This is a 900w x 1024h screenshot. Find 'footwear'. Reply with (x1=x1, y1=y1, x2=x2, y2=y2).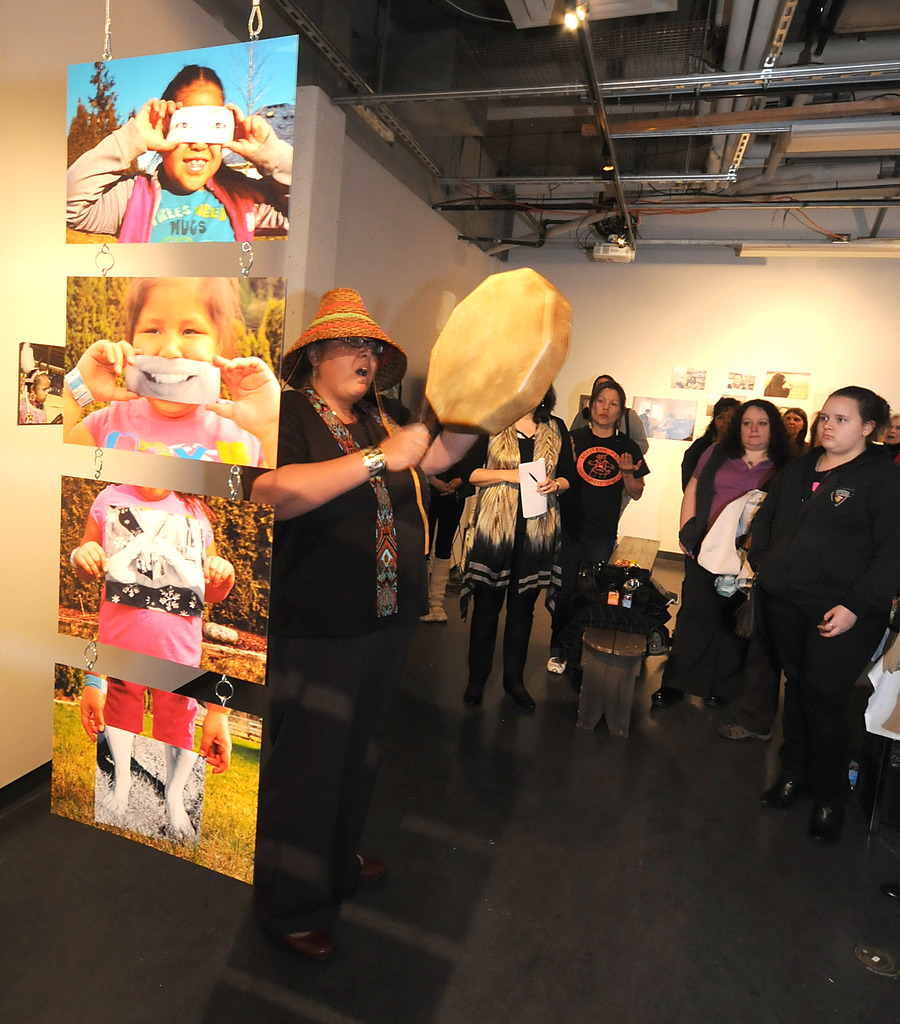
(x1=335, y1=844, x2=388, y2=888).
